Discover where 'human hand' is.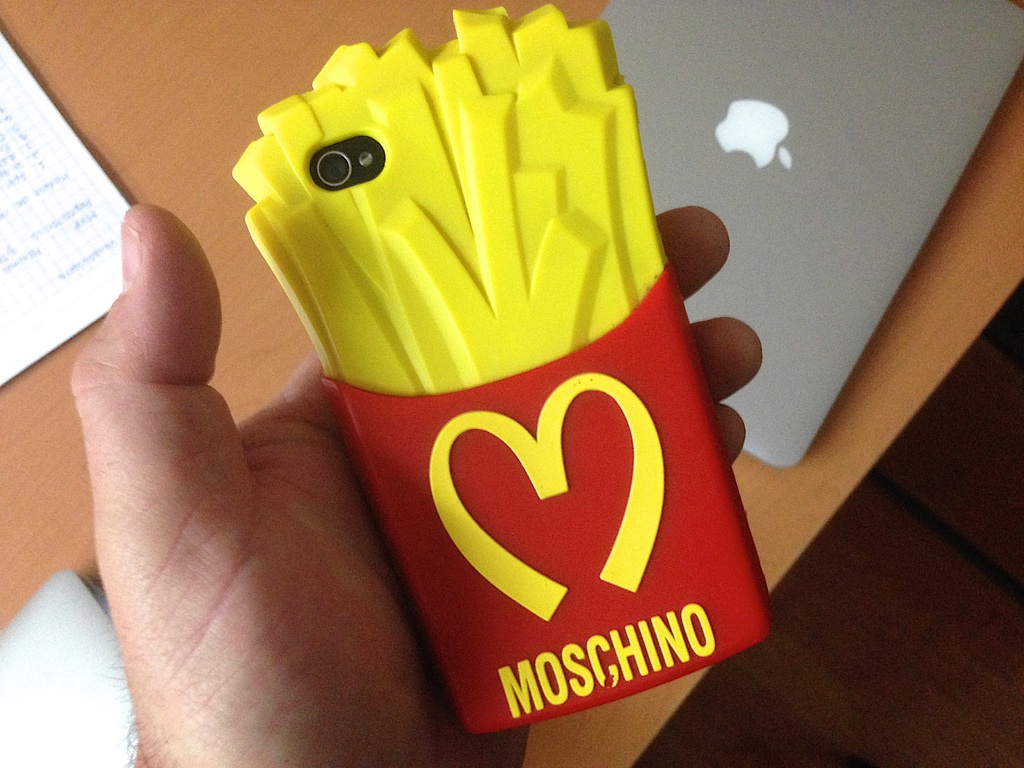
Discovered at x1=70 y1=201 x2=761 y2=767.
